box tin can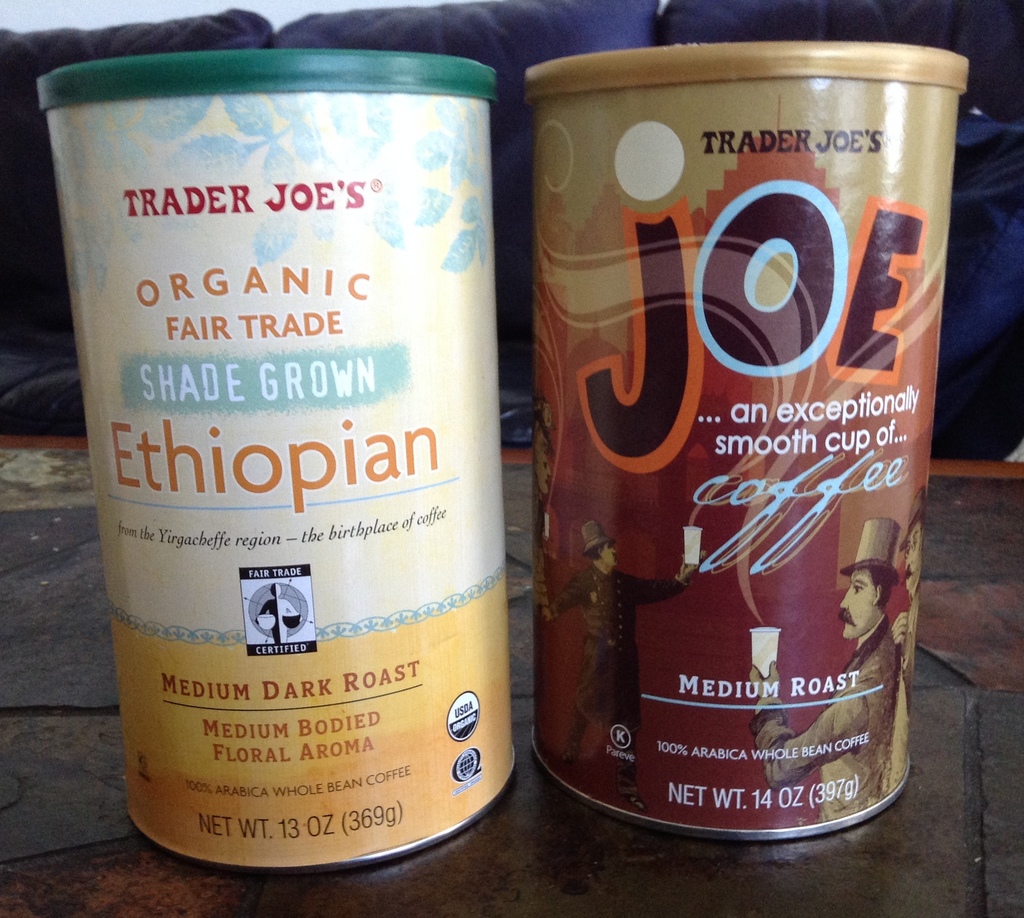
locate(521, 43, 967, 847)
